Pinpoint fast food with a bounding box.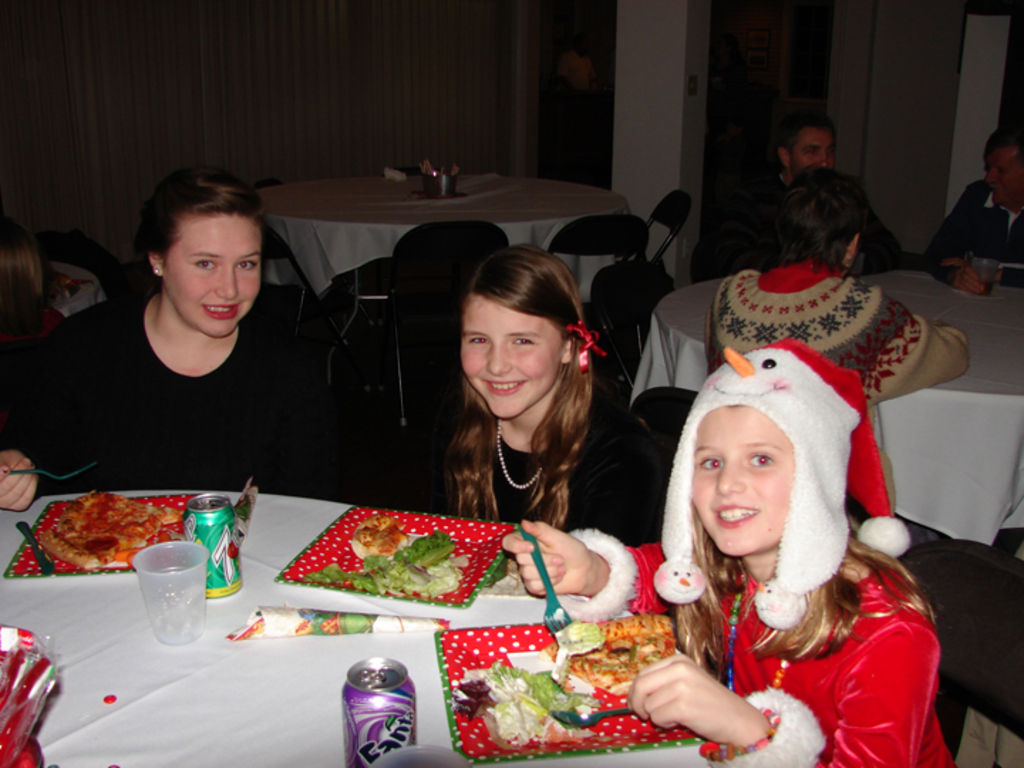
x1=360, y1=506, x2=410, y2=563.
